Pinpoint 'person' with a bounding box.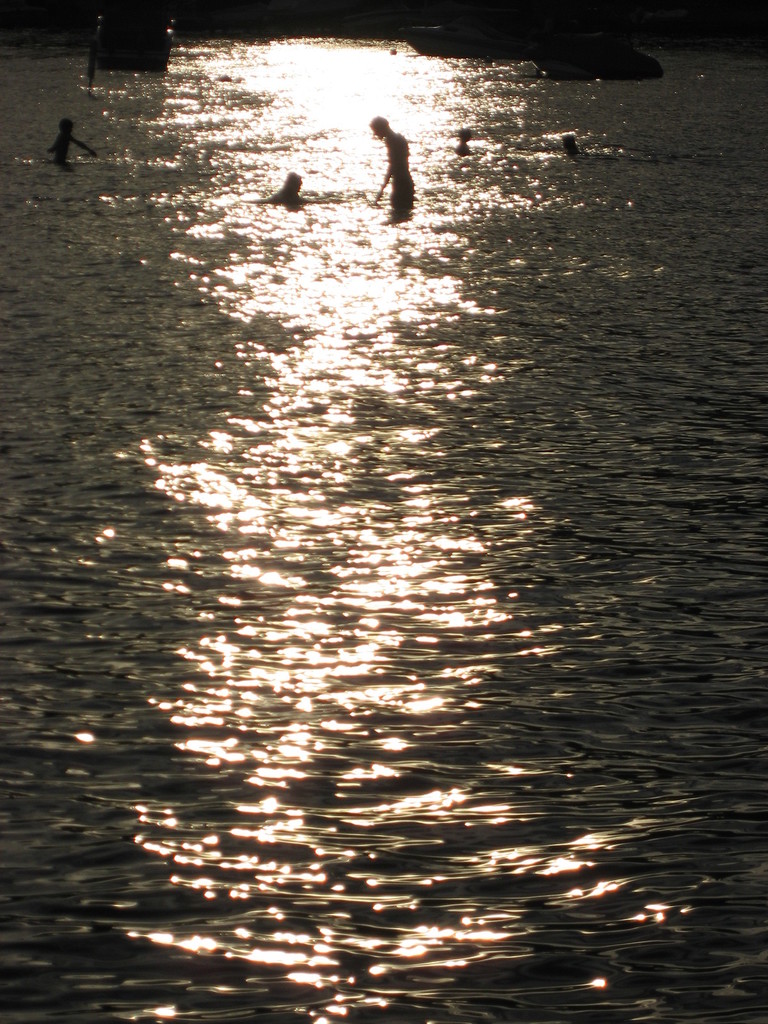
x1=46, y1=113, x2=88, y2=162.
